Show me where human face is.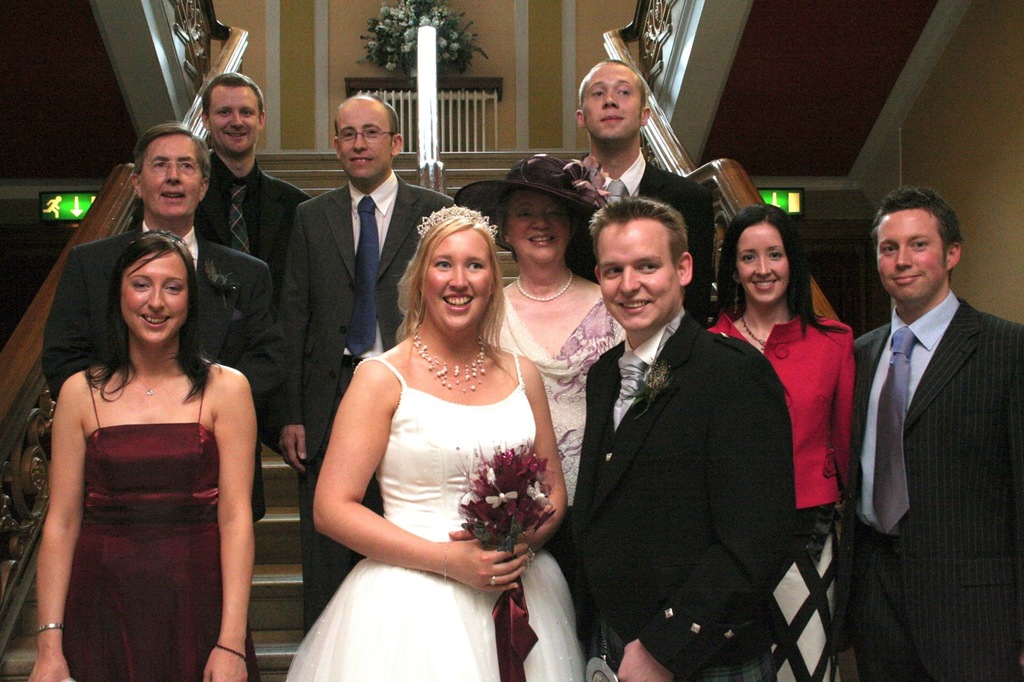
human face is at locate(578, 62, 644, 141).
